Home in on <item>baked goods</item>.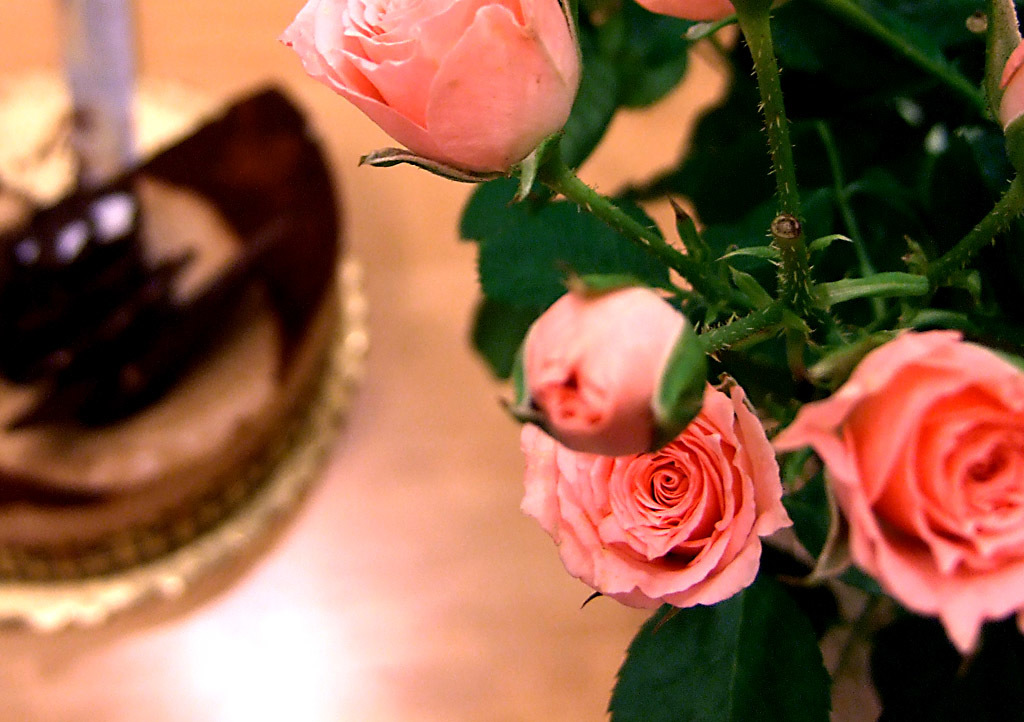
Homed in at pyautogui.locateOnScreen(0, 70, 364, 619).
